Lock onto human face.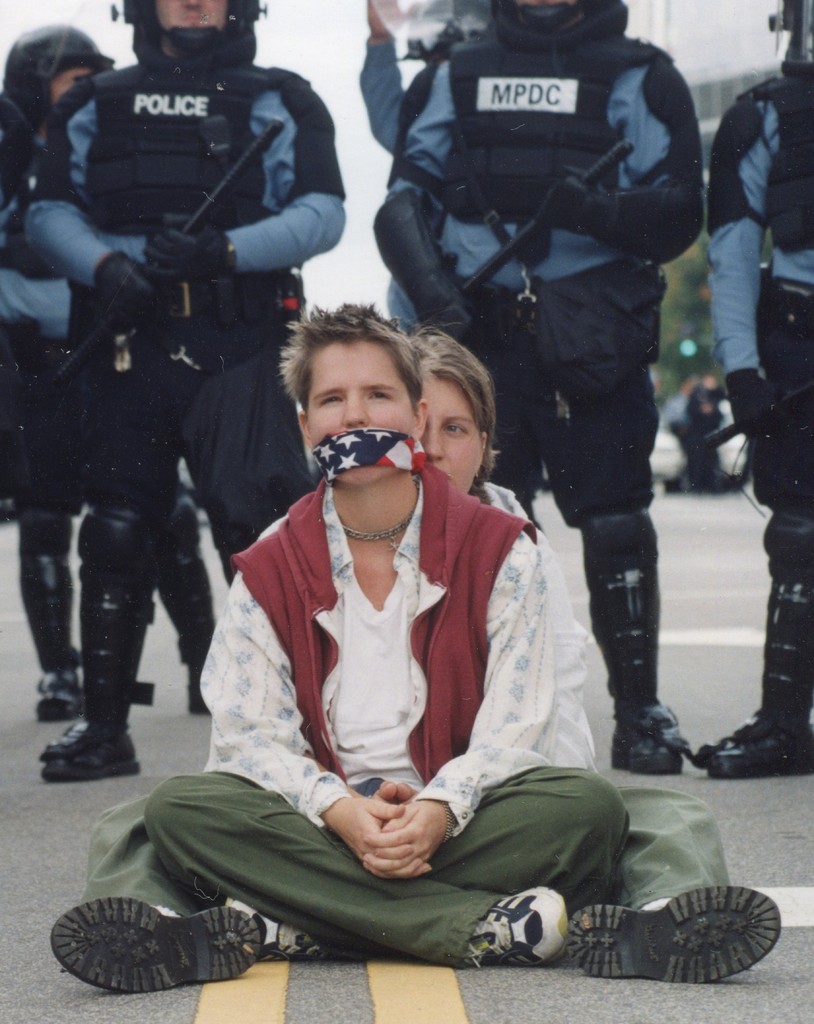
Locked: left=302, top=339, right=412, bottom=488.
